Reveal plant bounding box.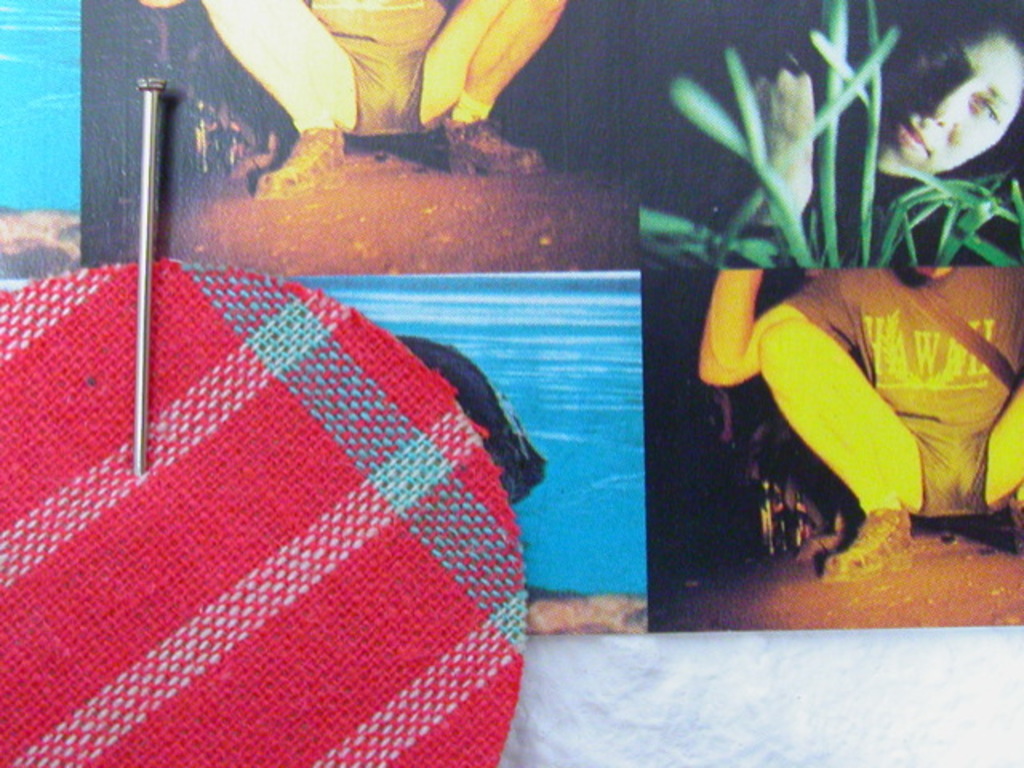
Revealed: box(640, 6, 1022, 270).
